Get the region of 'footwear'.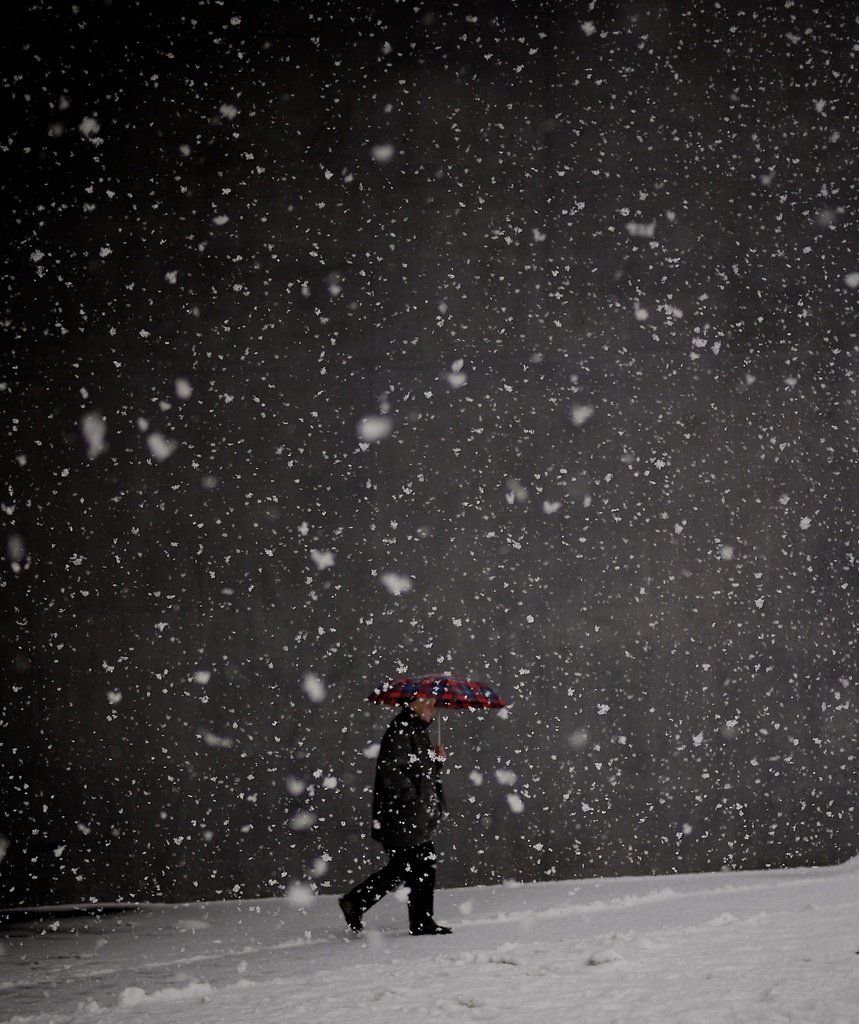
412, 916, 453, 935.
